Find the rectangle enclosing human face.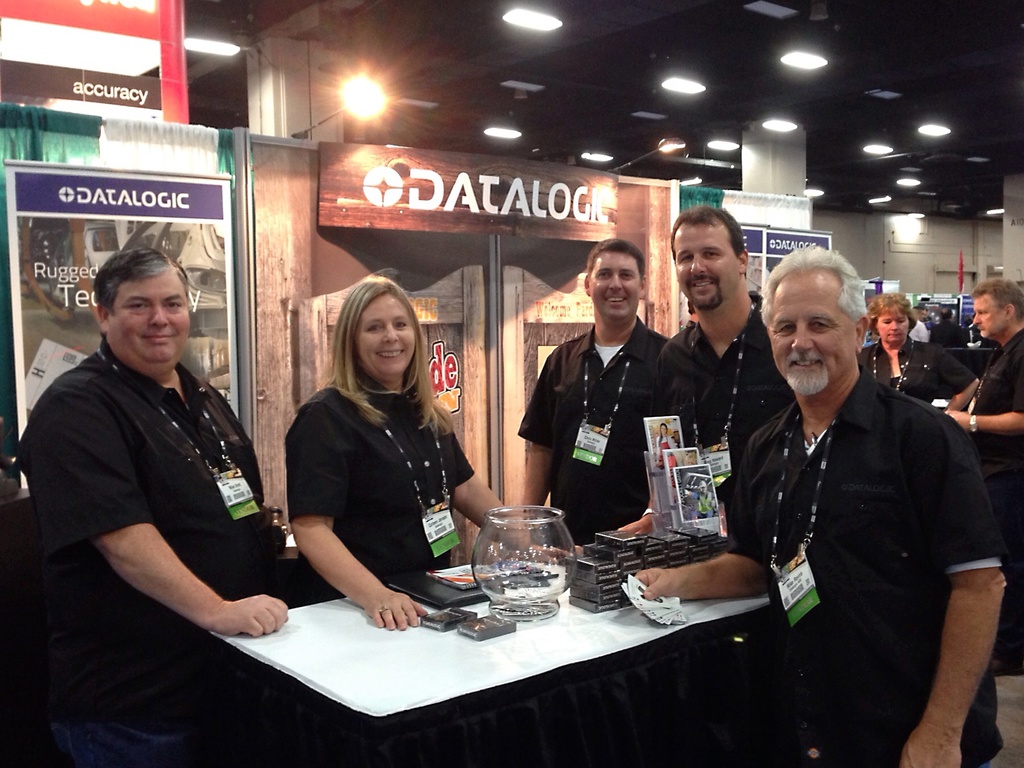
bbox=(674, 218, 740, 311).
